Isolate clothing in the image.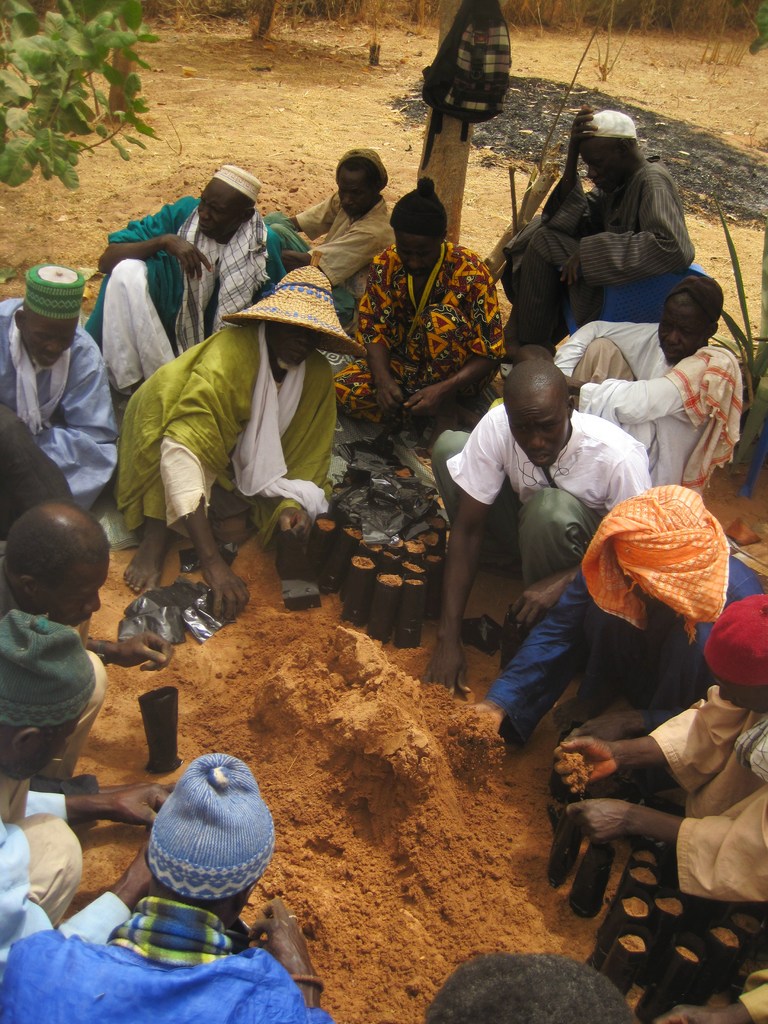
Isolated region: select_region(26, 886, 312, 1011).
